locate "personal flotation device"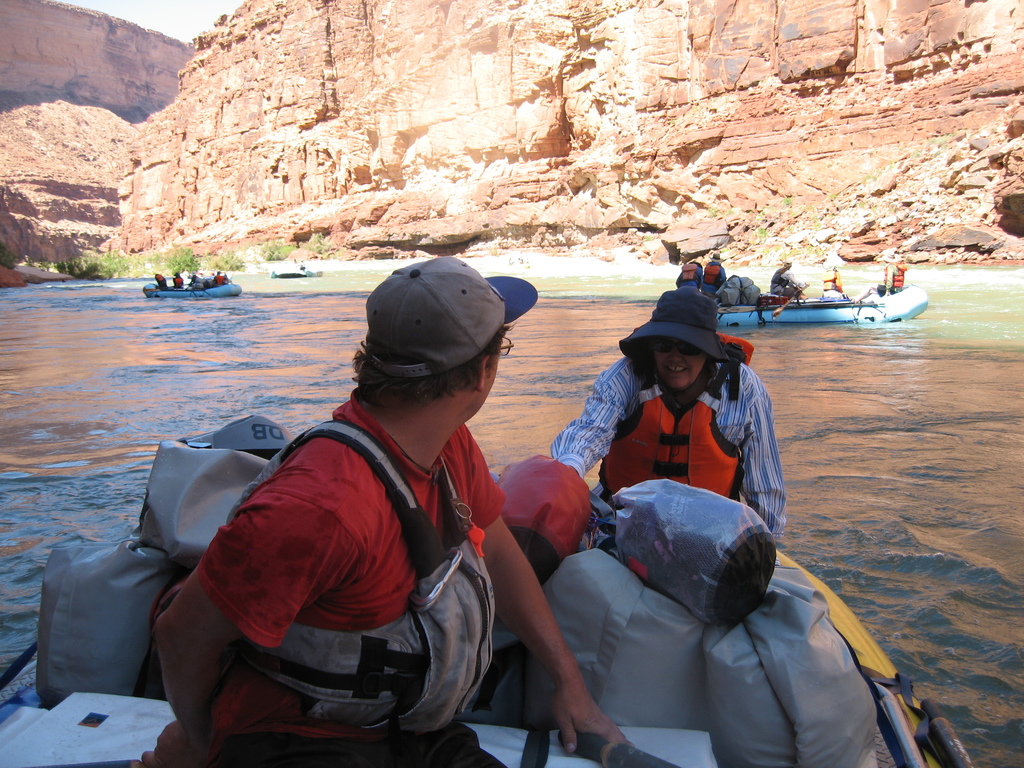
l=678, t=259, r=702, b=283
